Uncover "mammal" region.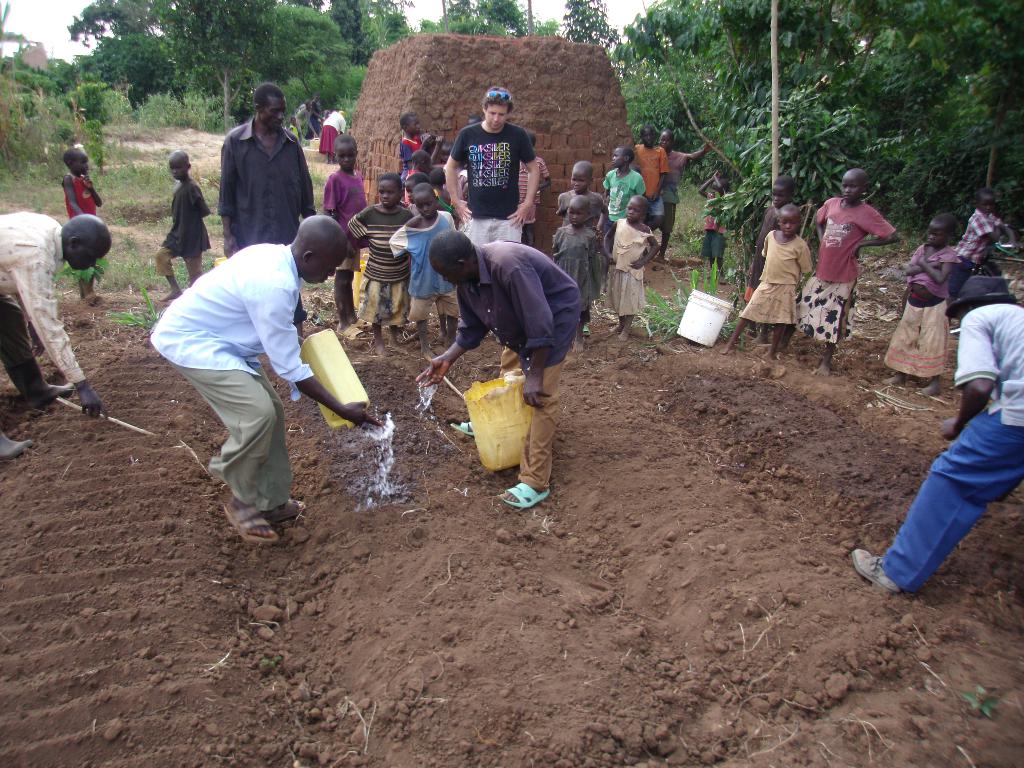
Uncovered: {"x1": 697, "y1": 166, "x2": 732, "y2": 283}.
